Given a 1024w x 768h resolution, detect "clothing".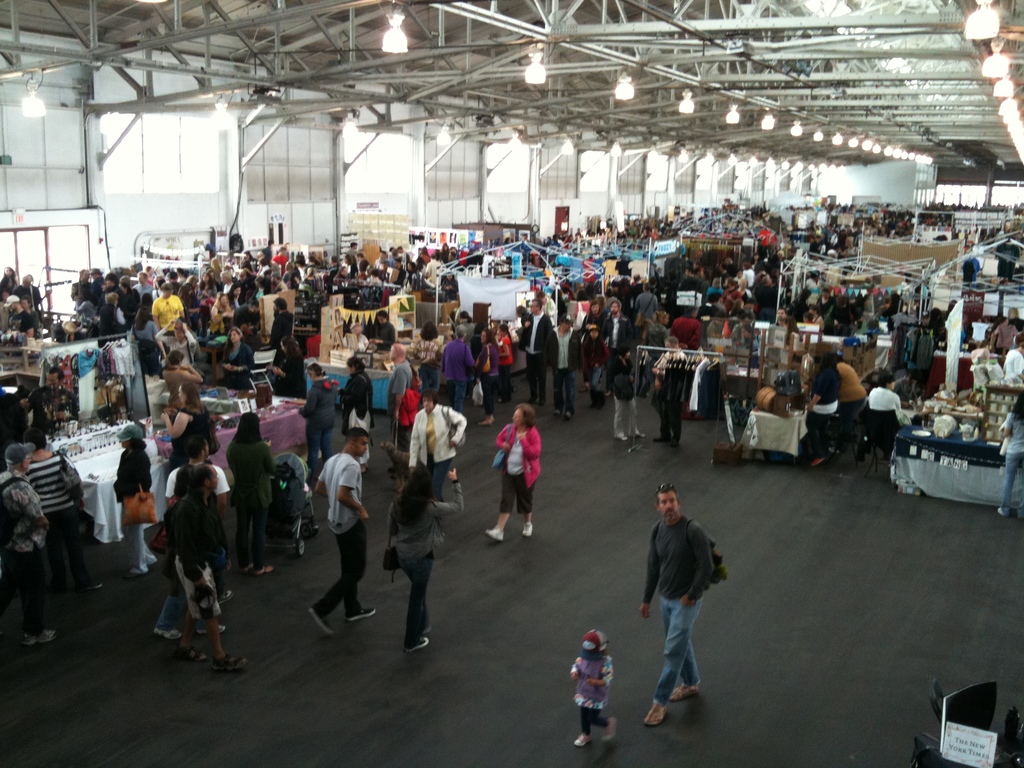
x1=833, y1=361, x2=867, y2=443.
